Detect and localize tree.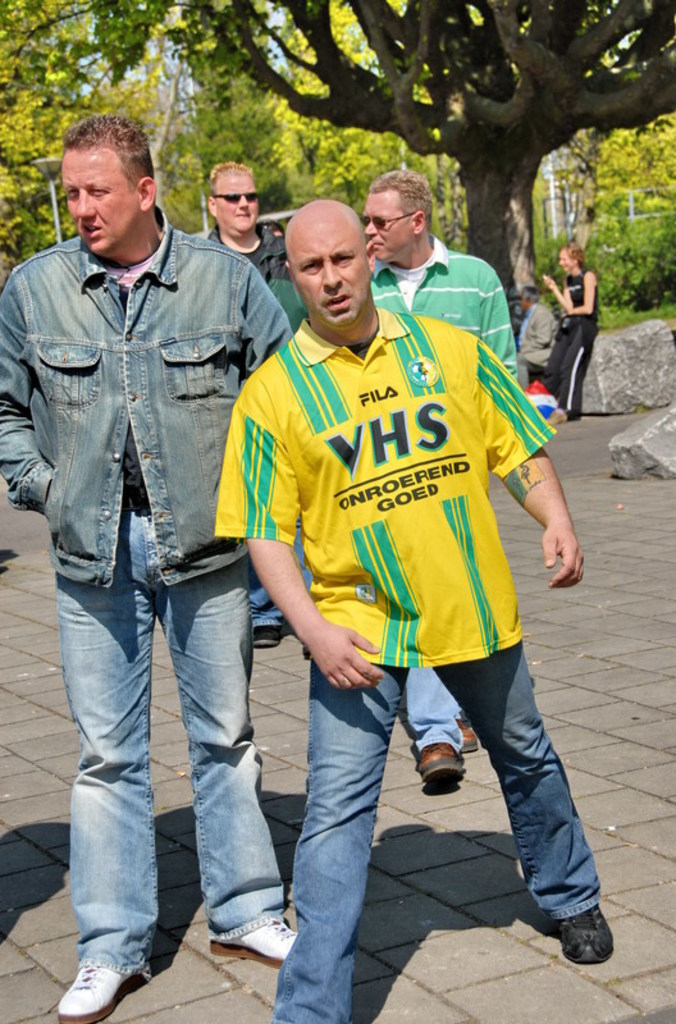
Localized at (x1=164, y1=150, x2=211, y2=234).
